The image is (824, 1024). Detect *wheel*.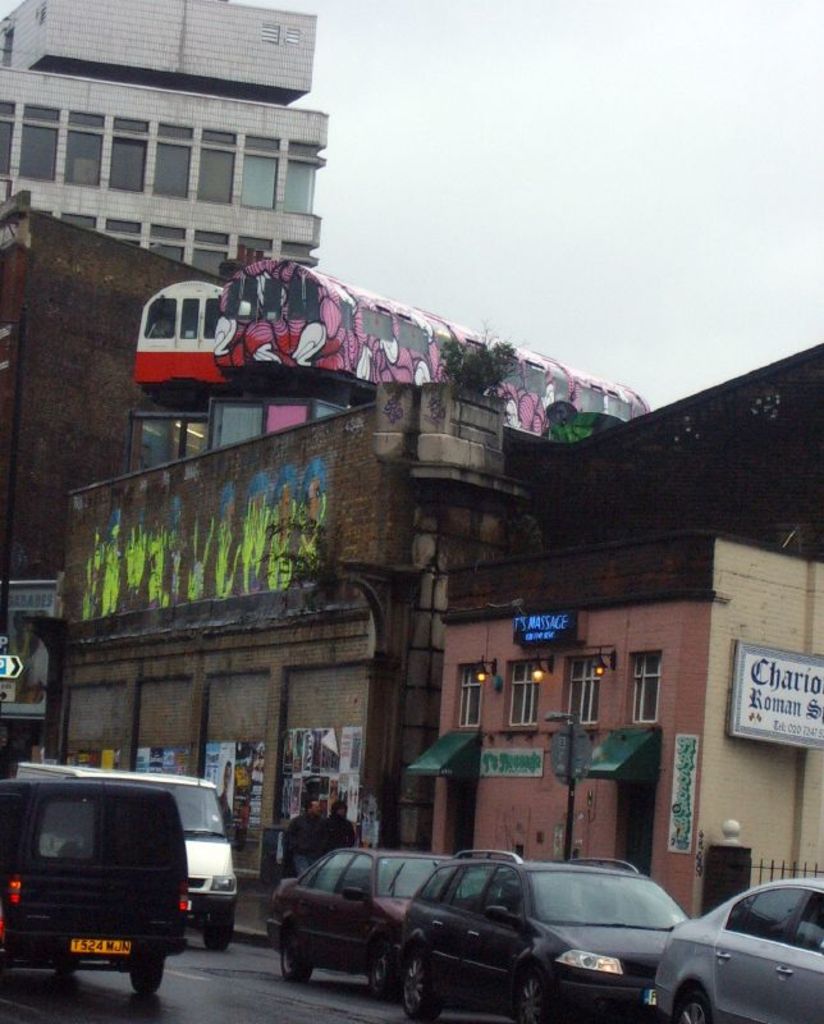
Detection: [279,933,311,987].
